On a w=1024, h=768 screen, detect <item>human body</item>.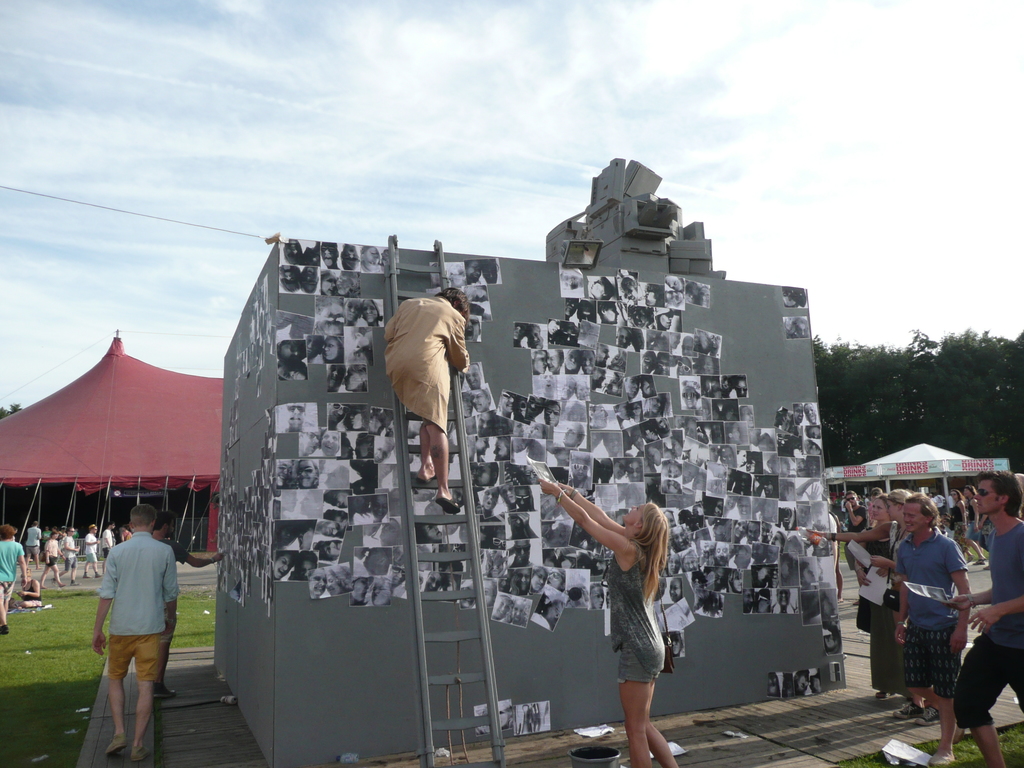
93/524/179/760.
